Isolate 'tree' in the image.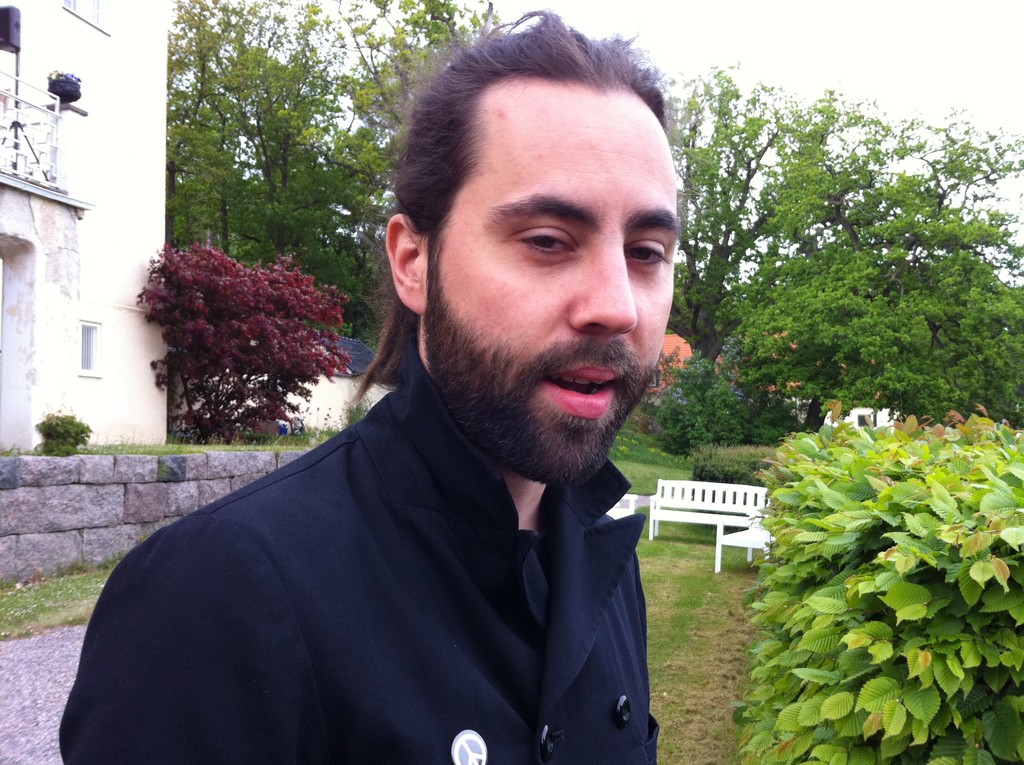
Isolated region: crop(42, 399, 101, 453).
